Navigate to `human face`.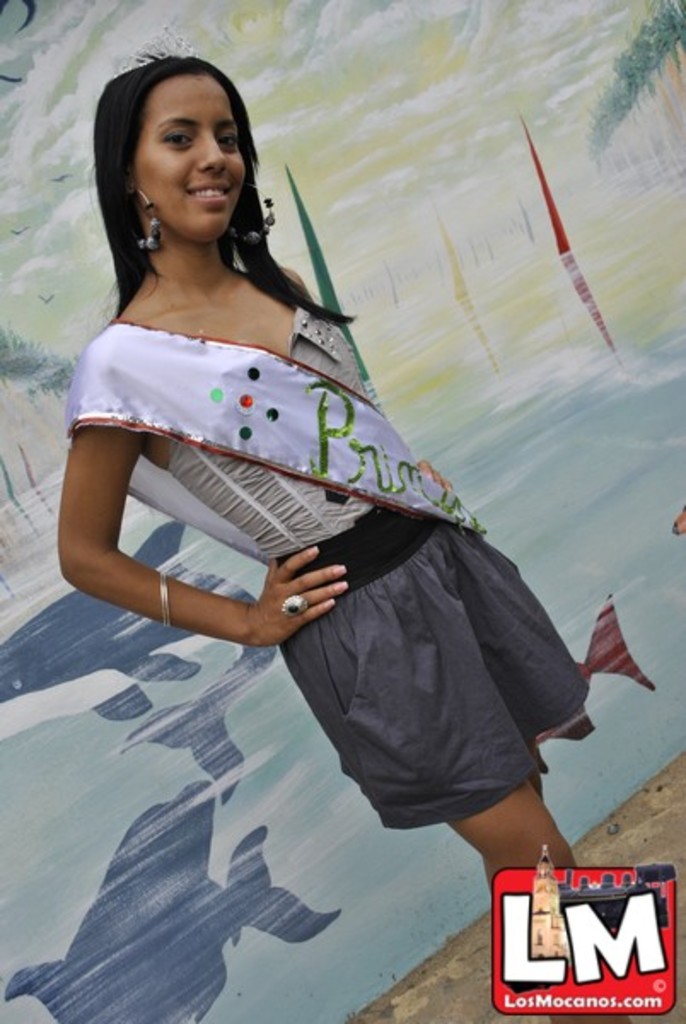
Navigation target: pyautogui.locateOnScreen(130, 68, 246, 241).
